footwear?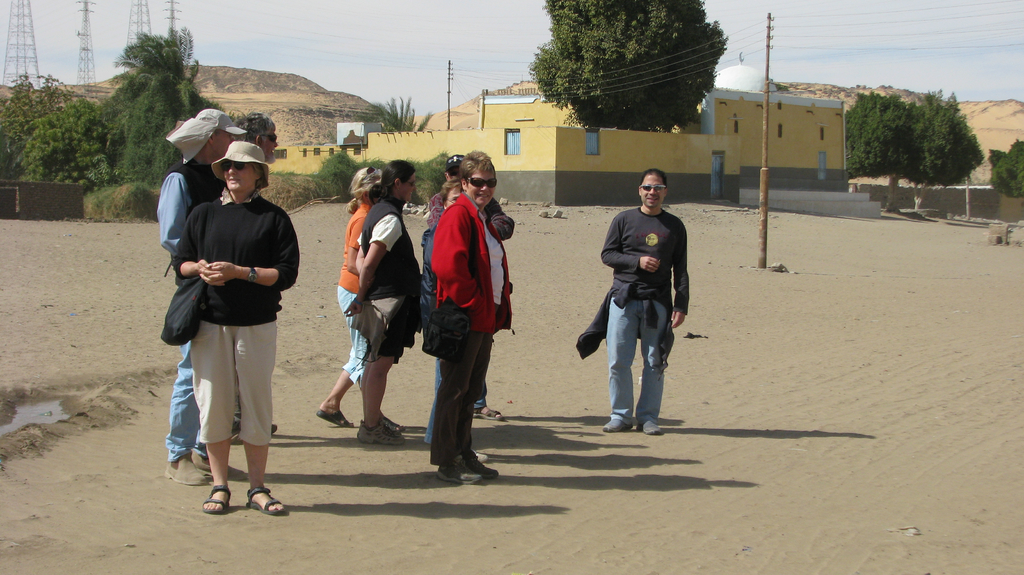
rect(203, 482, 236, 513)
